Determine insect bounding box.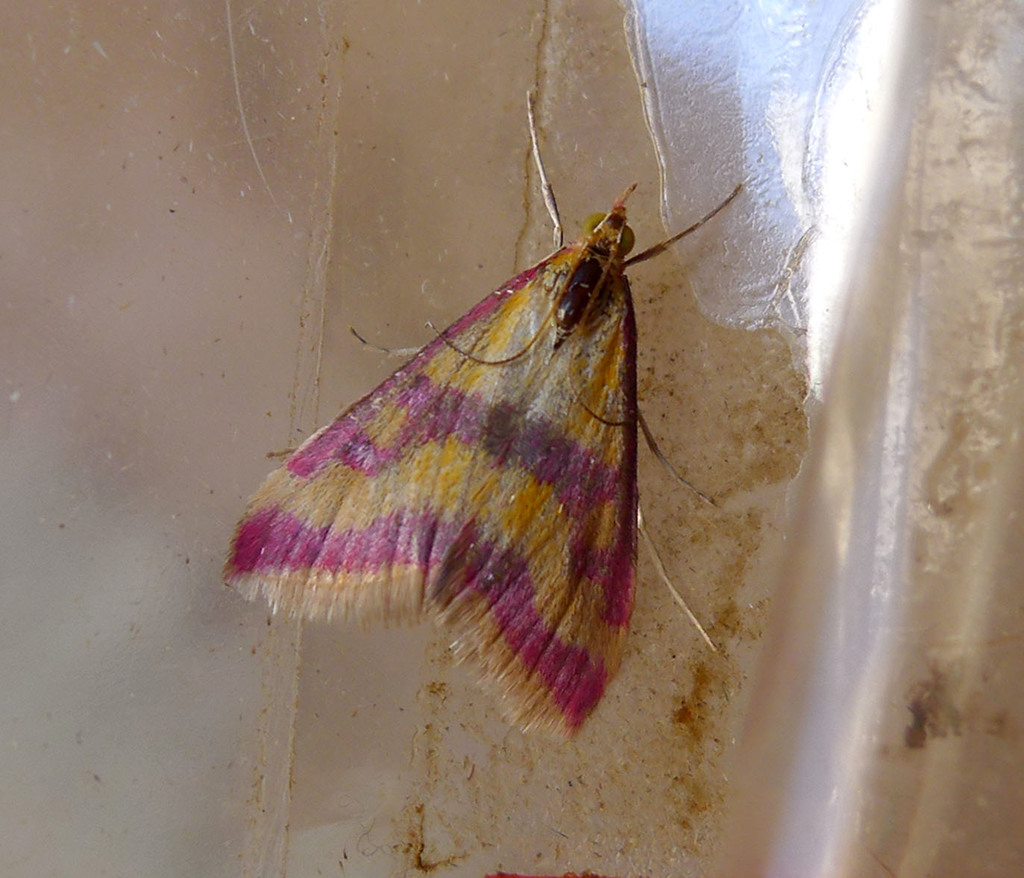
Determined: <region>219, 79, 729, 757</region>.
